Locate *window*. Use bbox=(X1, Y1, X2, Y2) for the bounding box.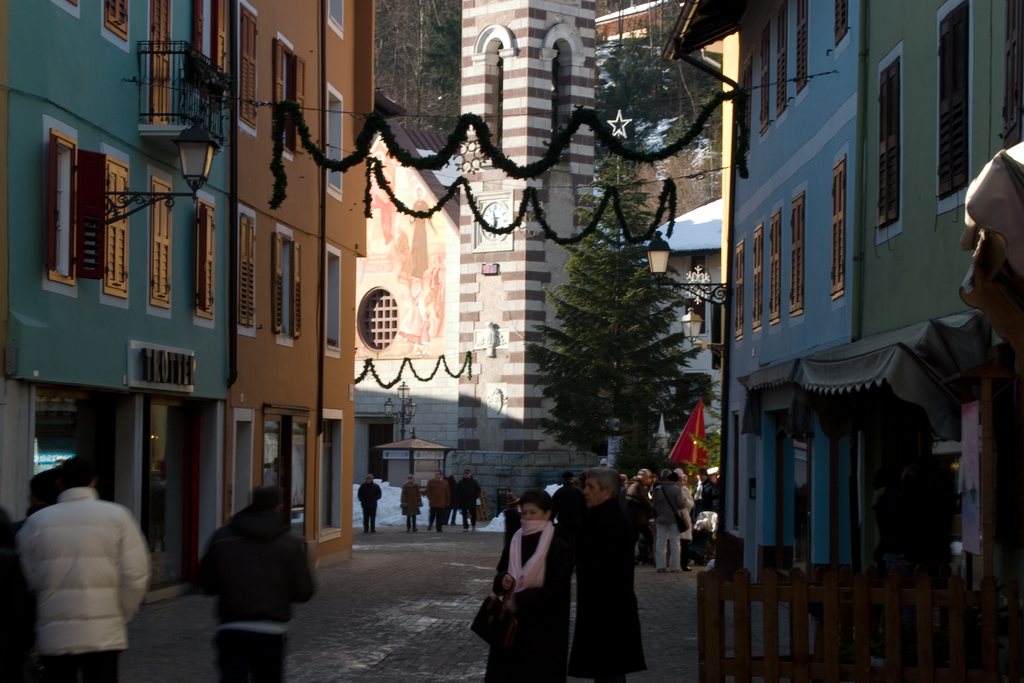
bbox=(324, 84, 345, 205).
